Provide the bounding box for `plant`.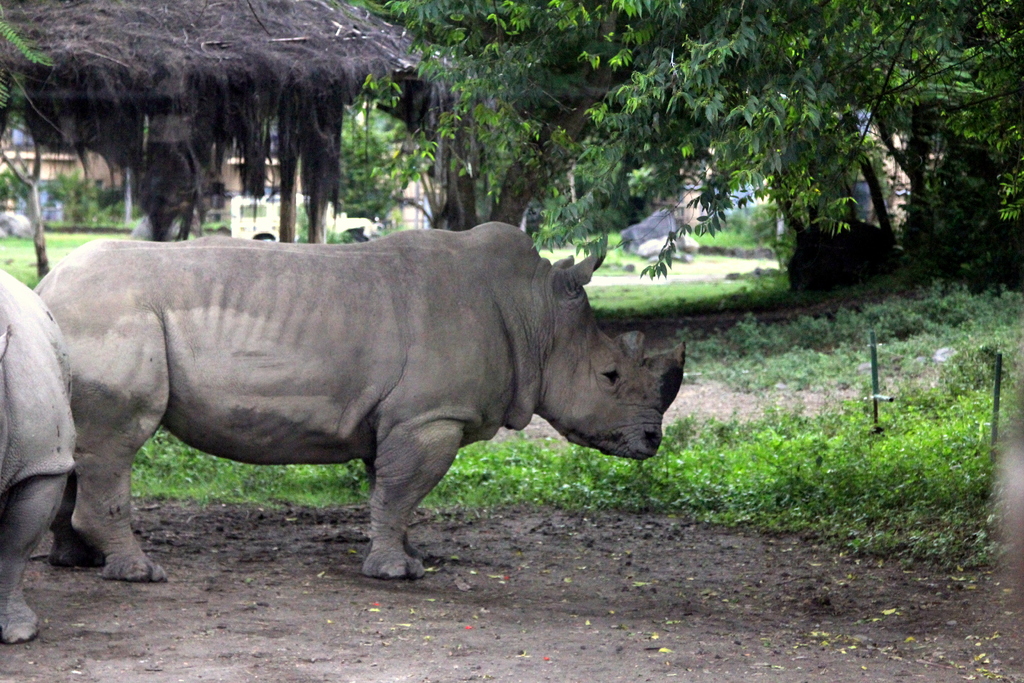
(808, 391, 1002, 516).
